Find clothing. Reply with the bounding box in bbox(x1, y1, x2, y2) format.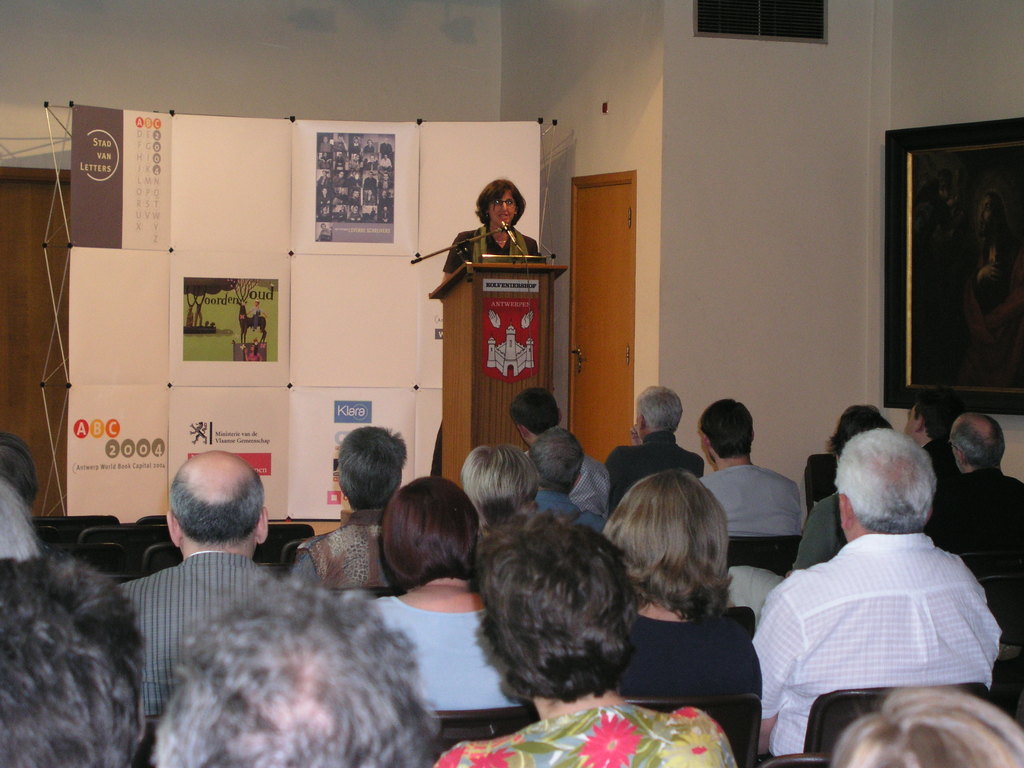
bbox(755, 496, 1002, 735).
